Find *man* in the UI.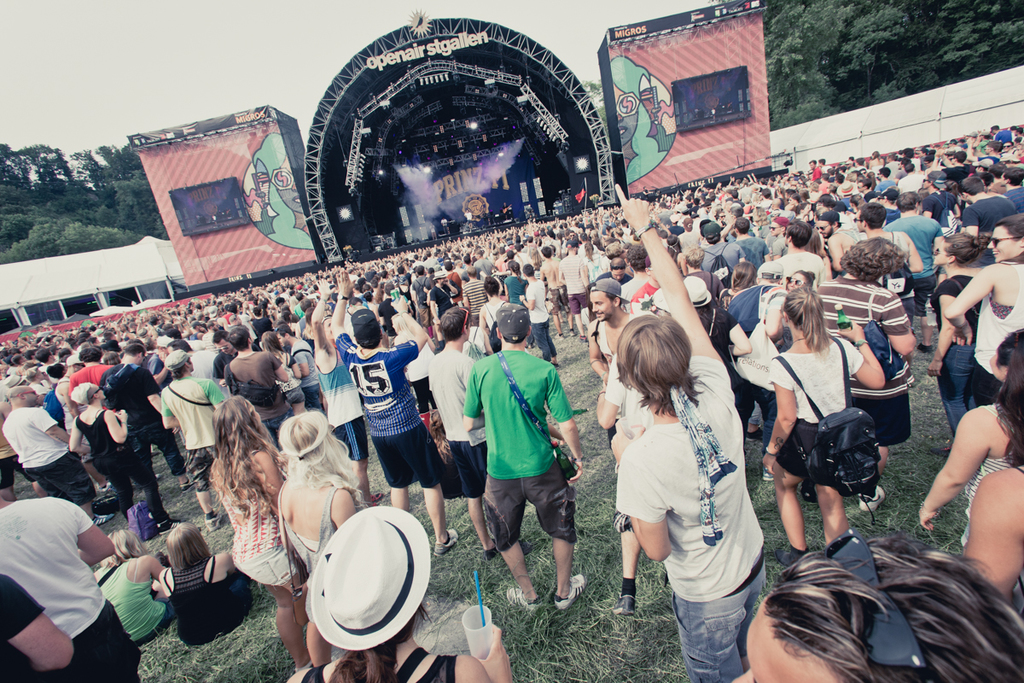
UI element at box(0, 386, 90, 517).
